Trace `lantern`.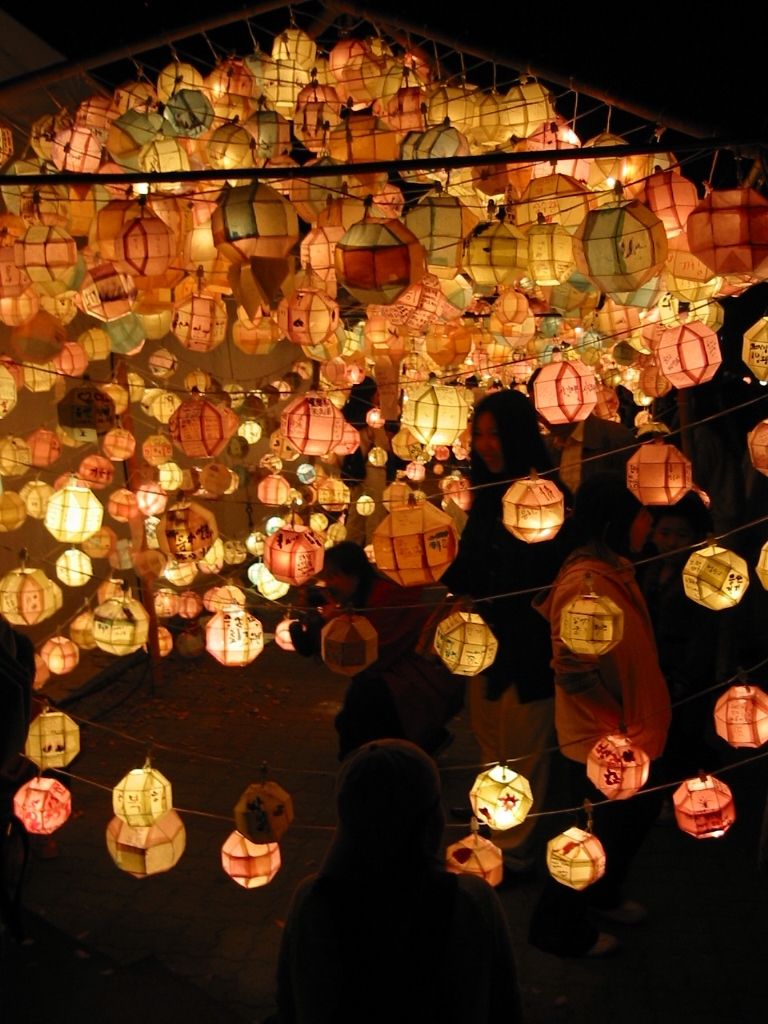
Traced to crop(105, 382, 126, 415).
